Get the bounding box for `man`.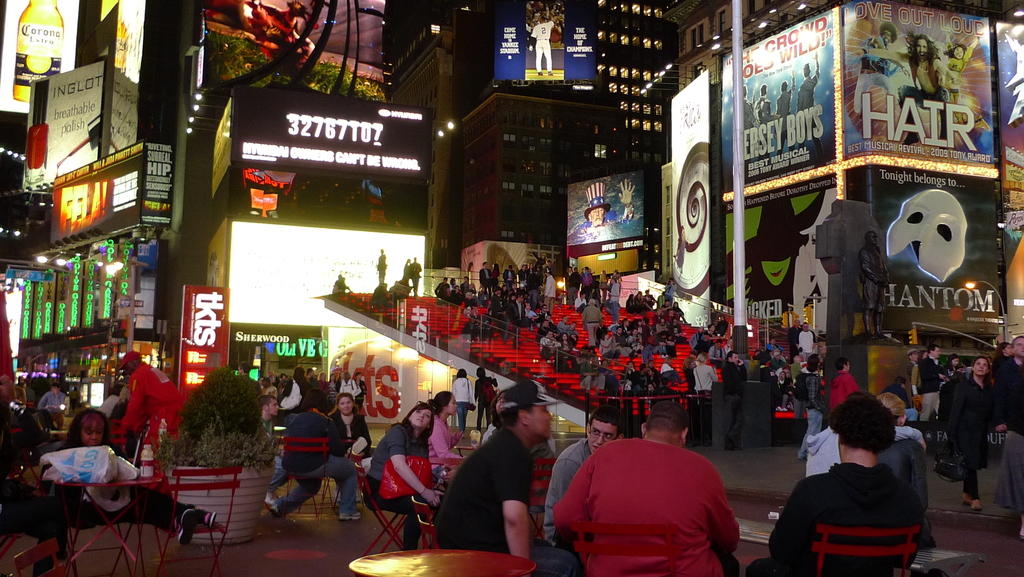
left=662, top=278, right=679, bottom=309.
